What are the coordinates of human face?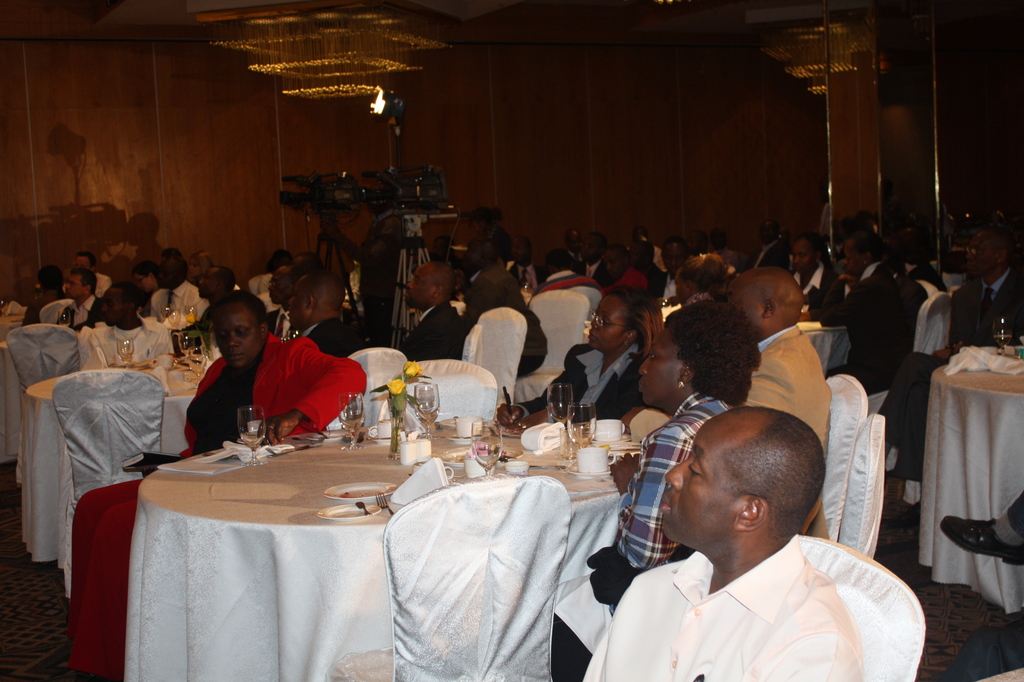
[159,259,175,287].
